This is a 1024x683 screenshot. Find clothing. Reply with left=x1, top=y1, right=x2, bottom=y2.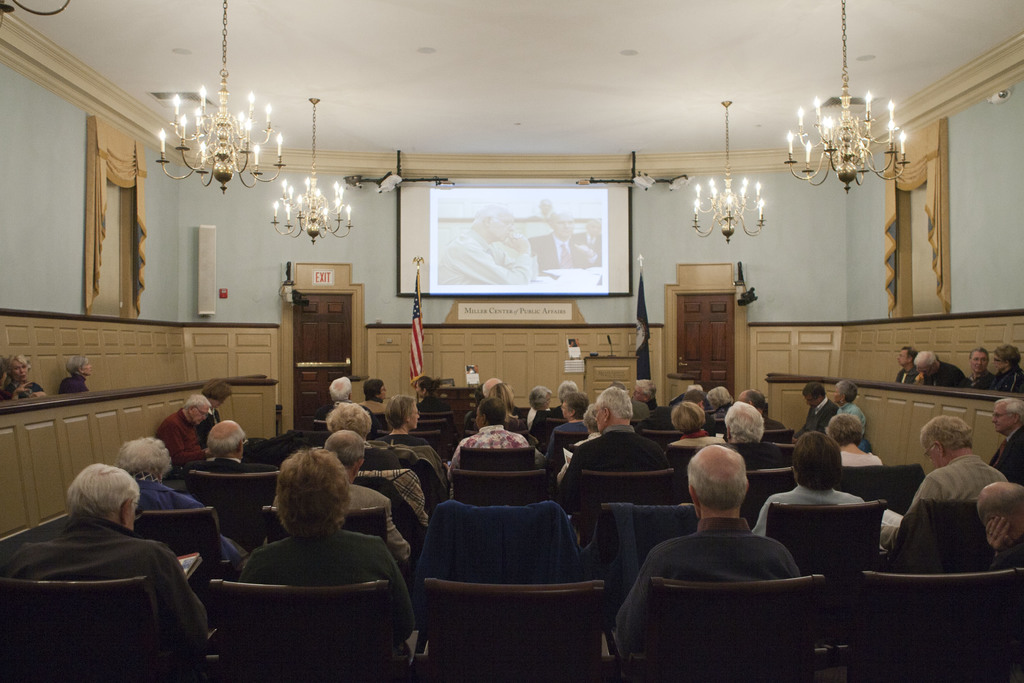
left=8, top=375, right=45, bottom=399.
